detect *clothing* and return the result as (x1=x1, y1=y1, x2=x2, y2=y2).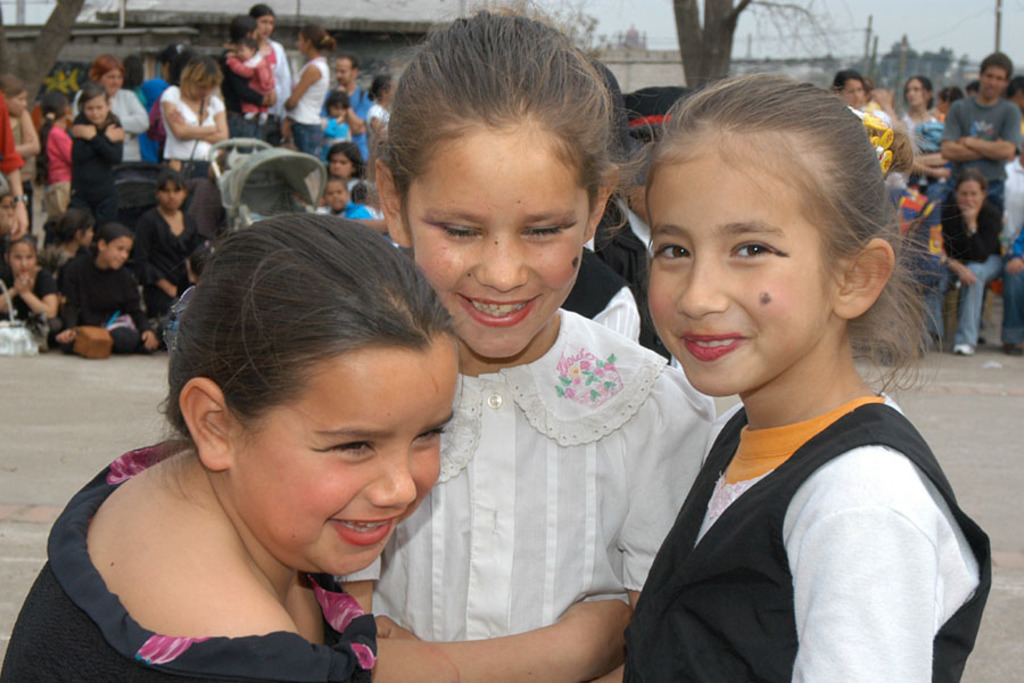
(x1=225, y1=44, x2=280, y2=114).
